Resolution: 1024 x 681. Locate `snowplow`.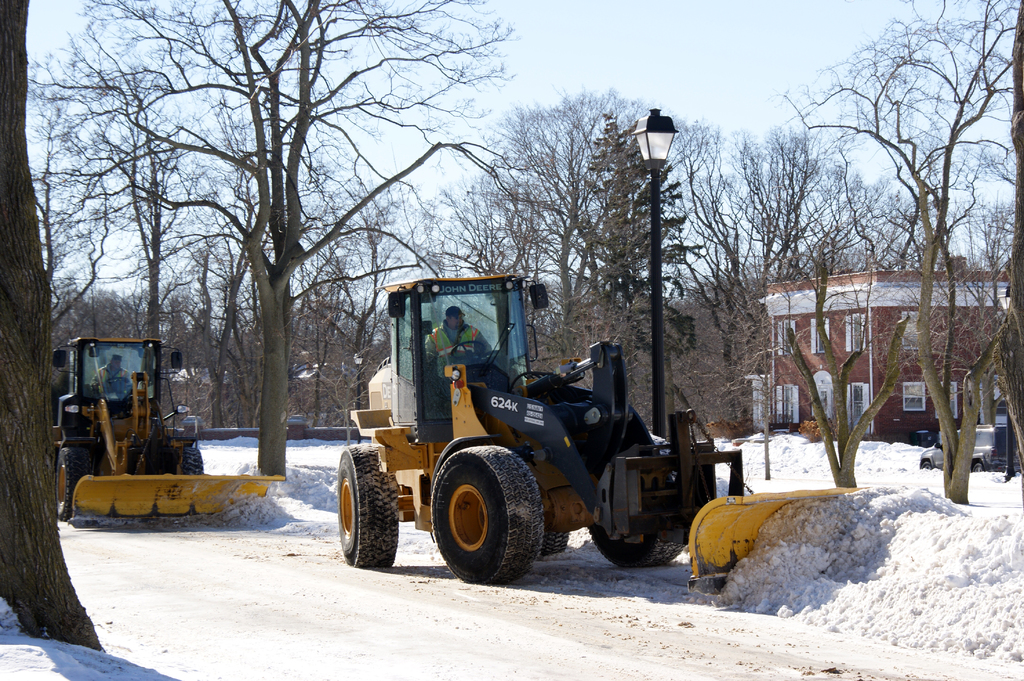
{"x1": 335, "y1": 271, "x2": 872, "y2": 603}.
